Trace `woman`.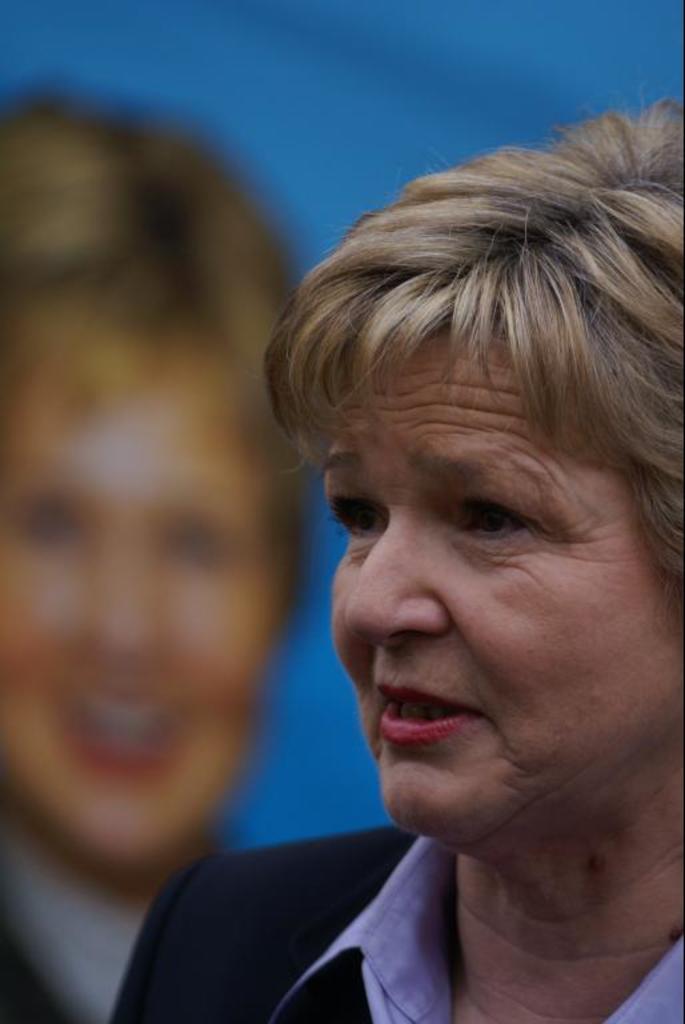
Traced to (105,101,684,1023).
